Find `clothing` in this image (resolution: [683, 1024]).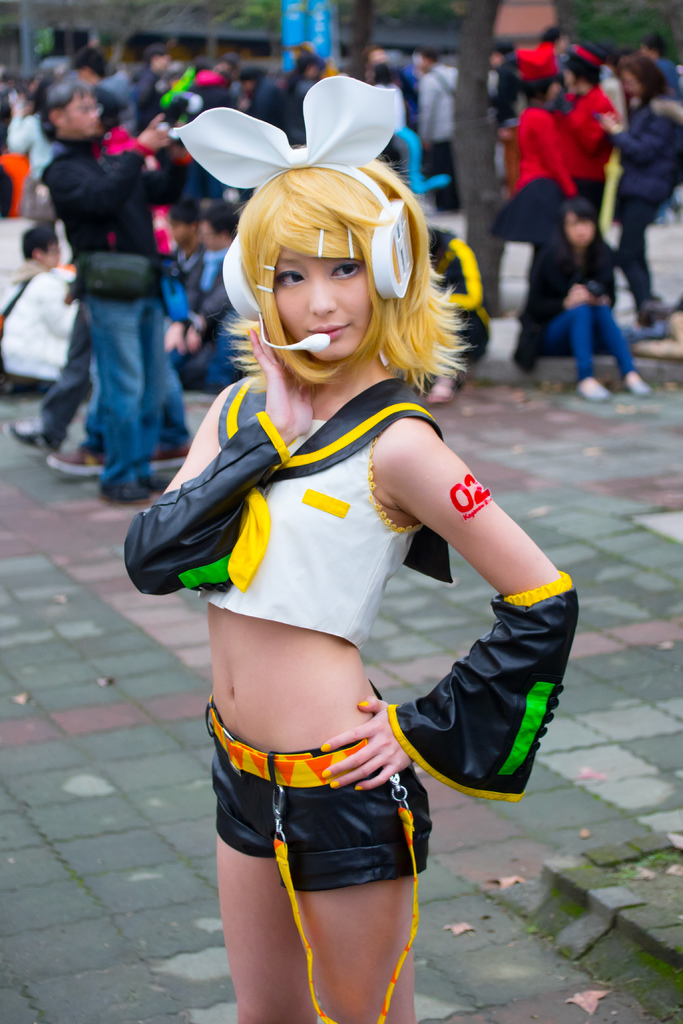
bbox=(40, 136, 190, 484).
